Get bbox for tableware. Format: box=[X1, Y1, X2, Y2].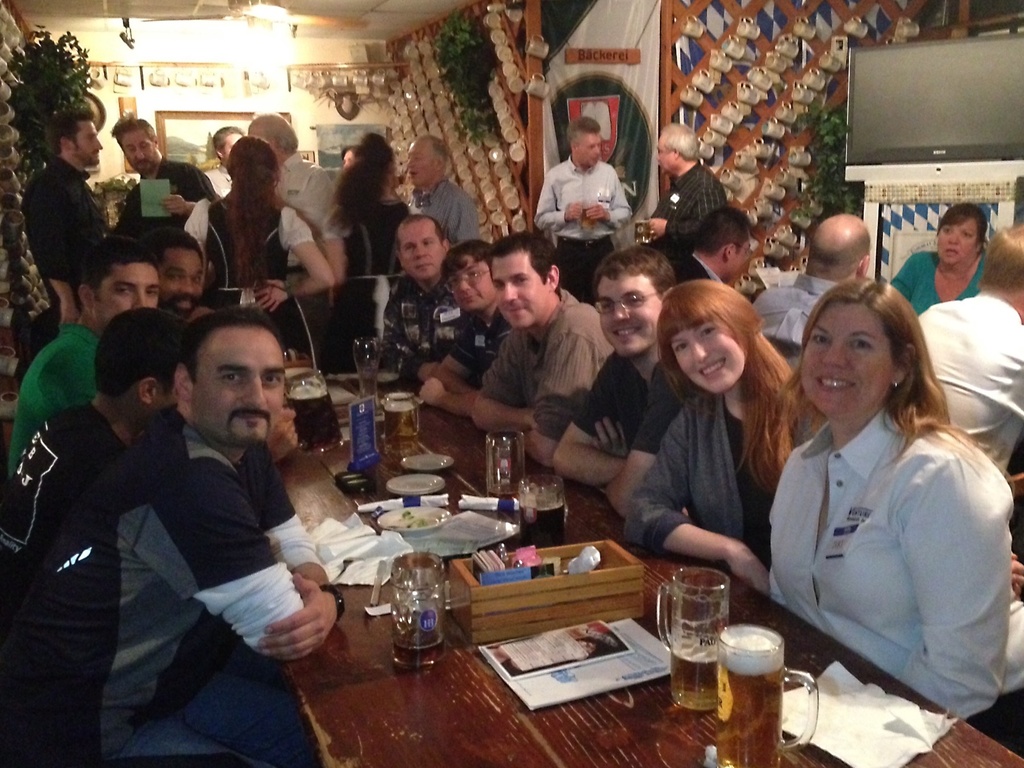
box=[284, 364, 333, 458].
